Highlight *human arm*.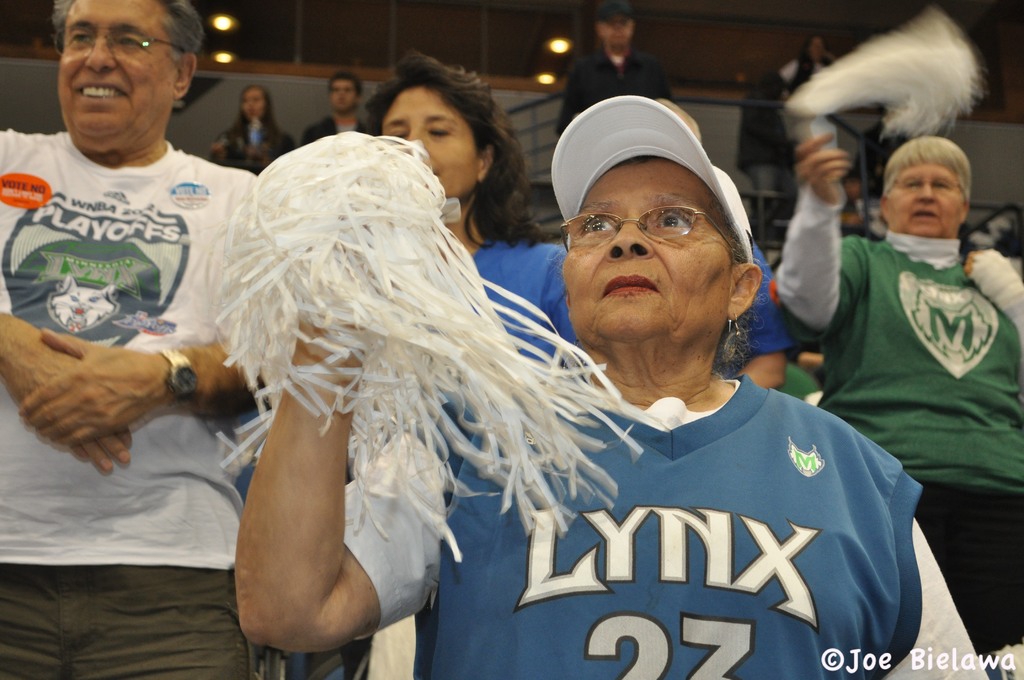
Highlighted region: [36,327,261,447].
